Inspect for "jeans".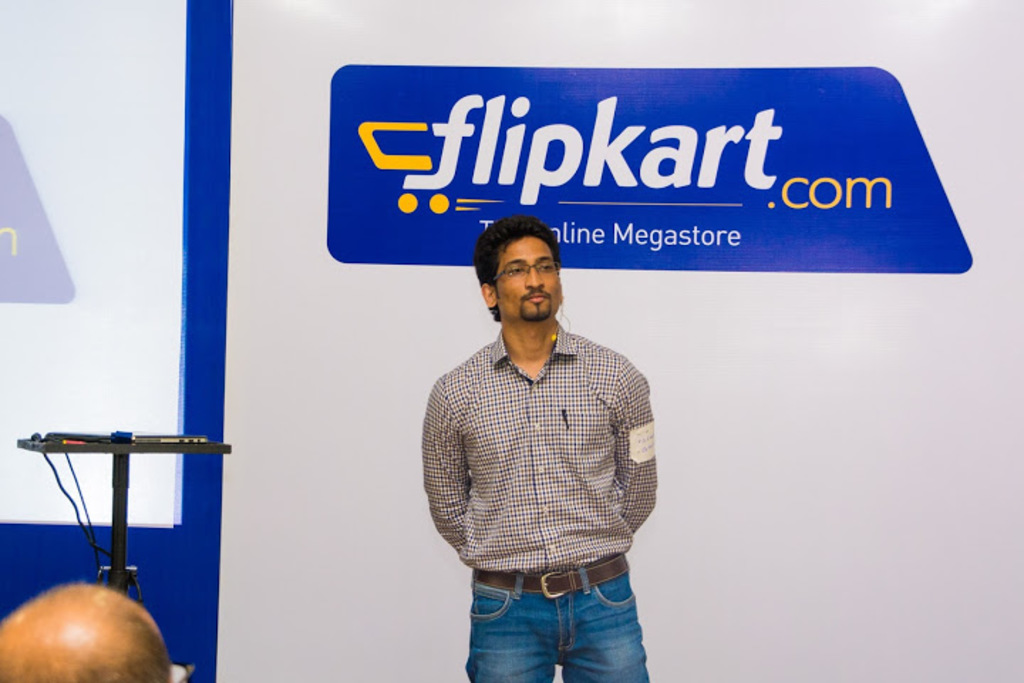
Inspection: x1=471, y1=549, x2=656, y2=682.
